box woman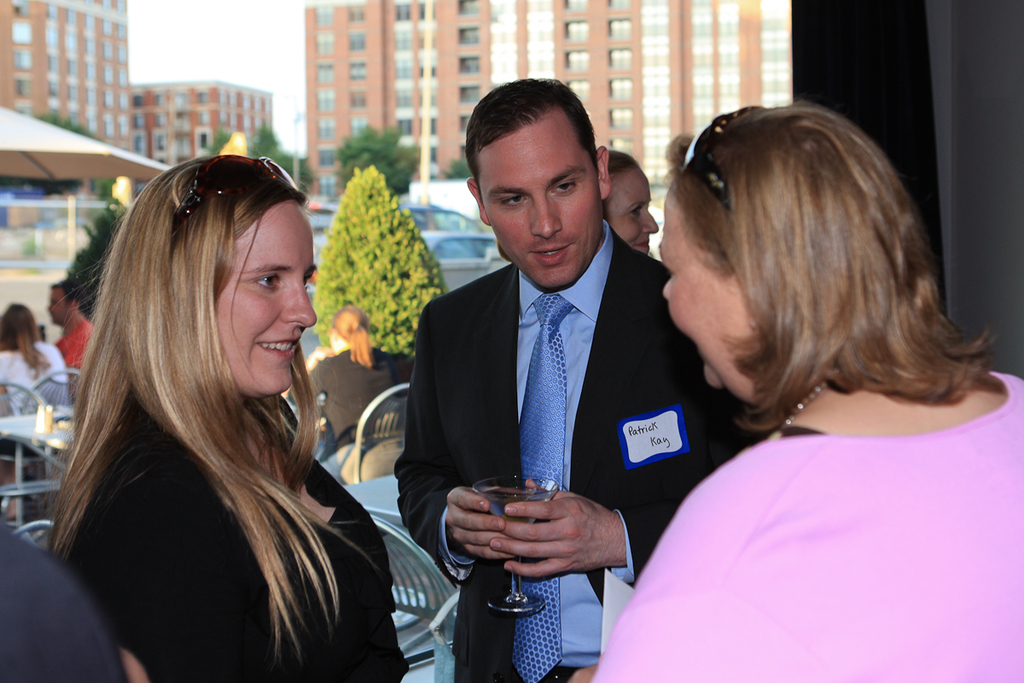
(x1=34, y1=154, x2=409, y2=682)
